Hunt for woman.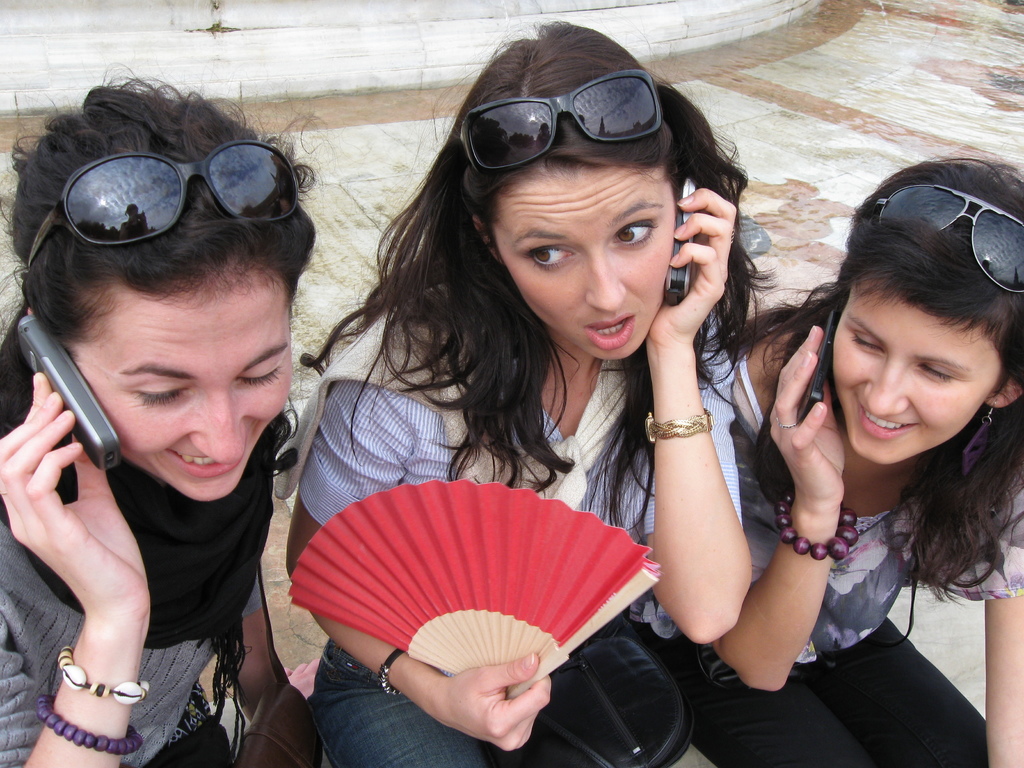
Hunted down at detection(0, 56, 334, 767).
